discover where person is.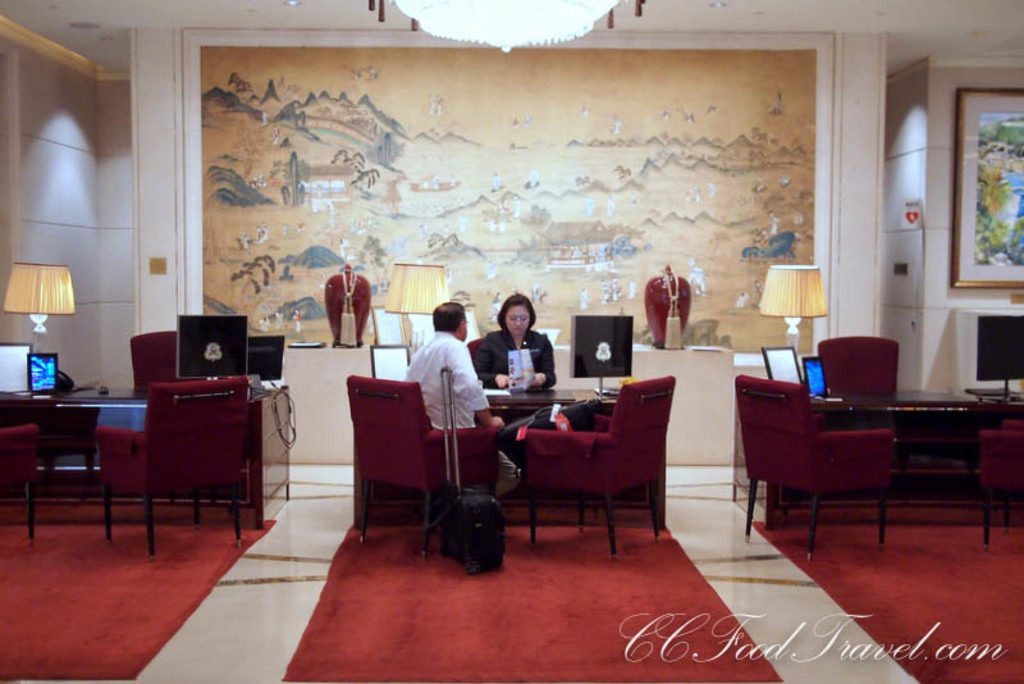
Discovered at 477 293 558 447.
